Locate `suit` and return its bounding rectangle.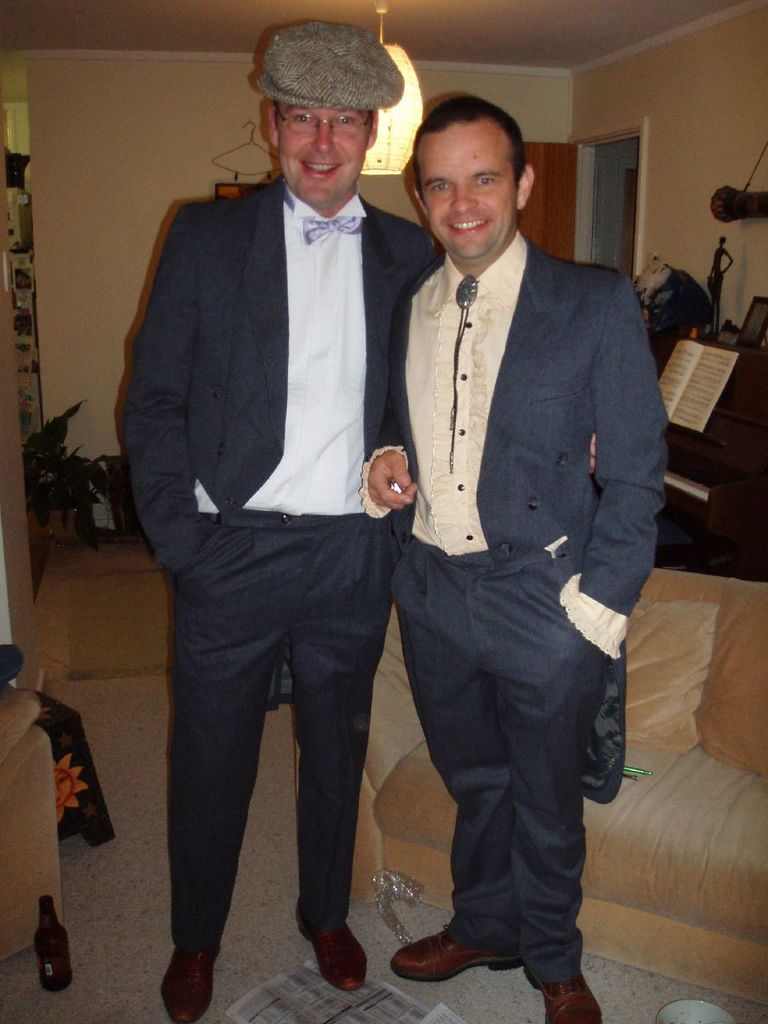
142:86:449:982.
